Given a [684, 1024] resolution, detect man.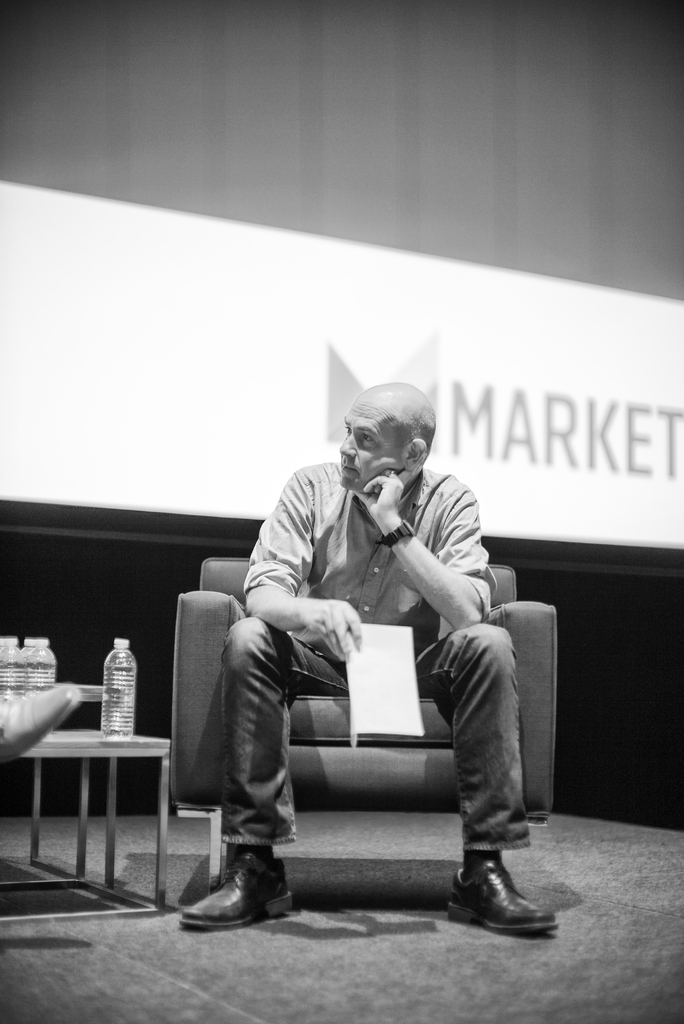
189, 384, 550, 934.
